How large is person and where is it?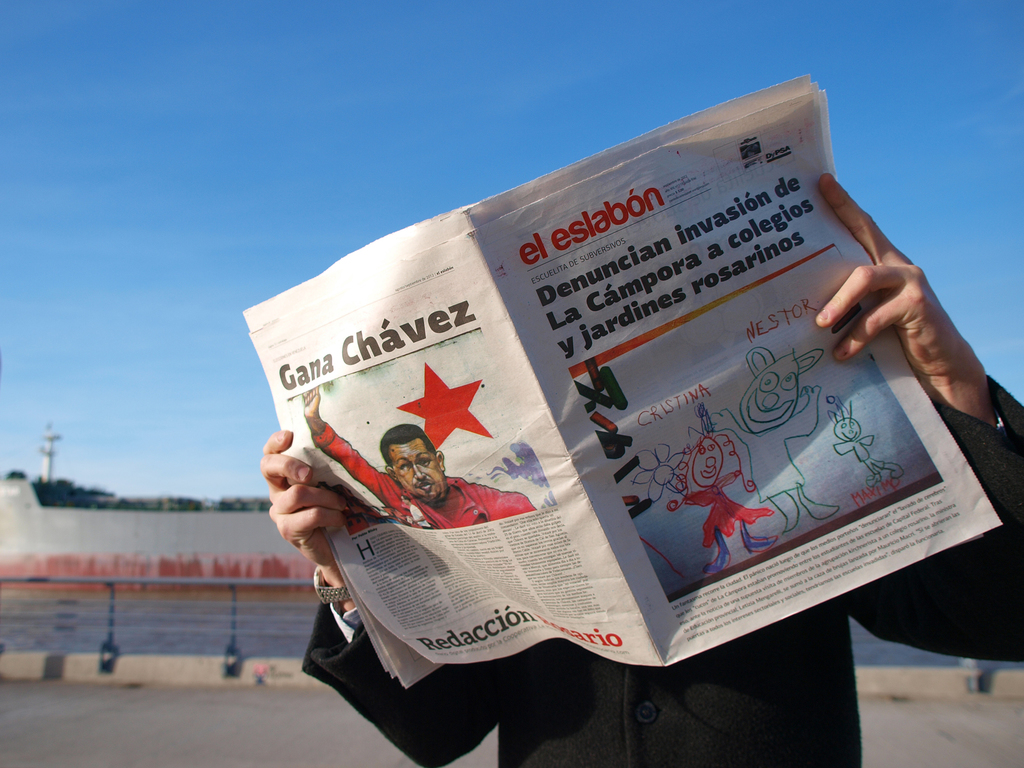
Bounding box: {"left": 252, "top": 170, "right": 1023, "bottom": 767}.
